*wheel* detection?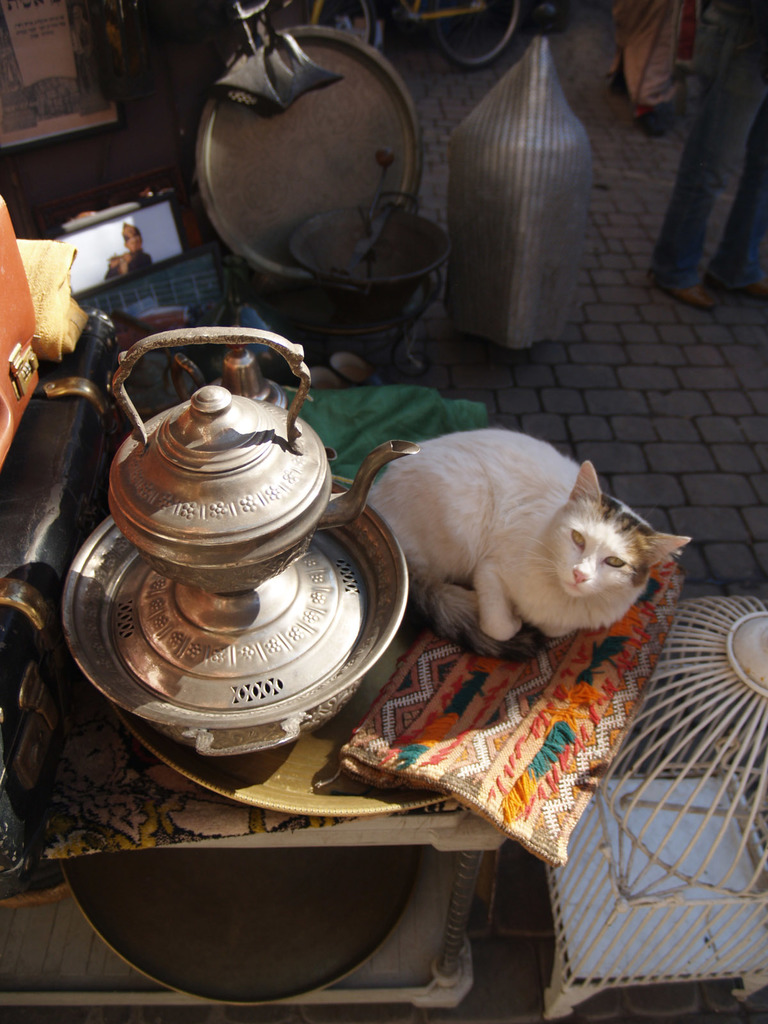
rect(428, 0, 520, 66)
